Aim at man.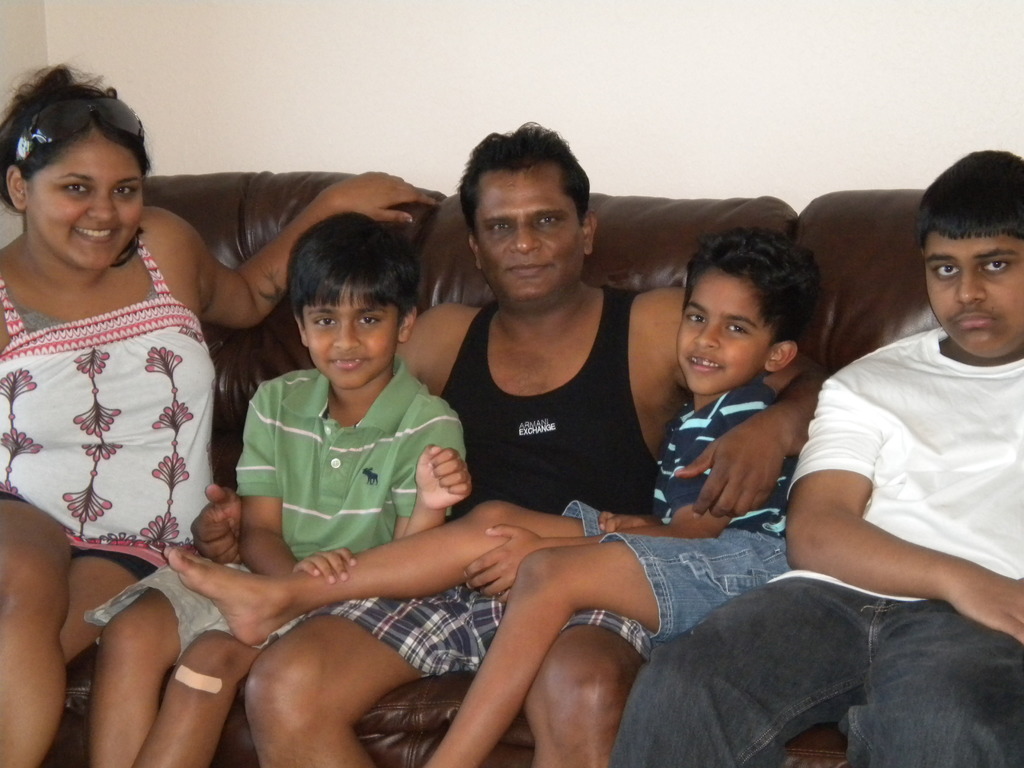
Aimed at [180,113,828,767].
